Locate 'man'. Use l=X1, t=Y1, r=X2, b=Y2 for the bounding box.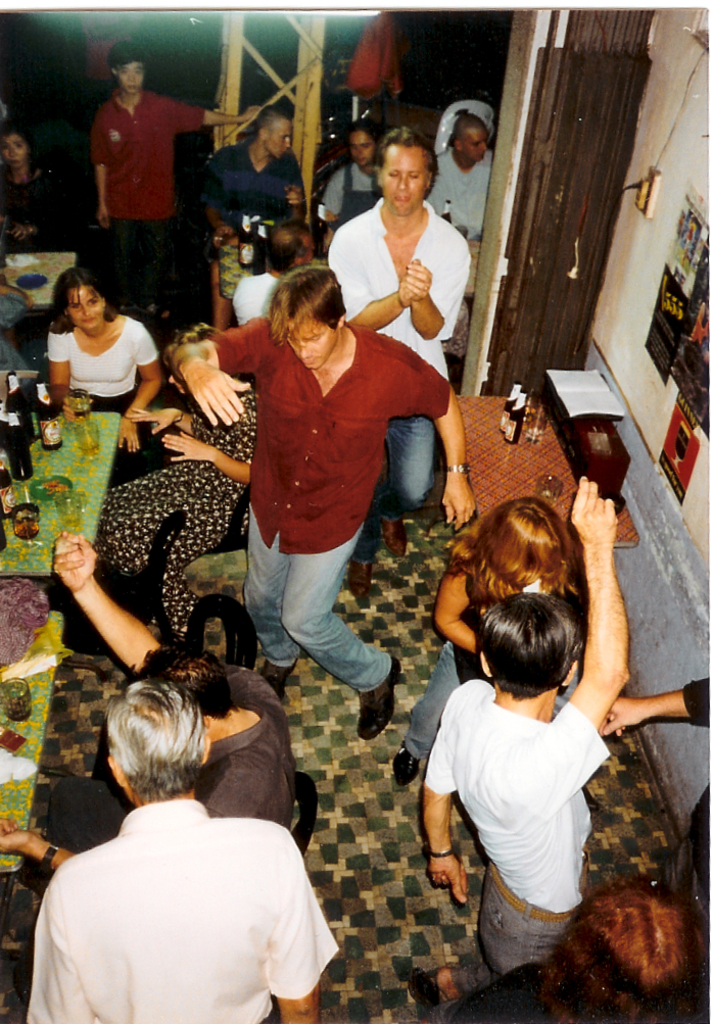
l=424, t=110, r=491, b=302.
